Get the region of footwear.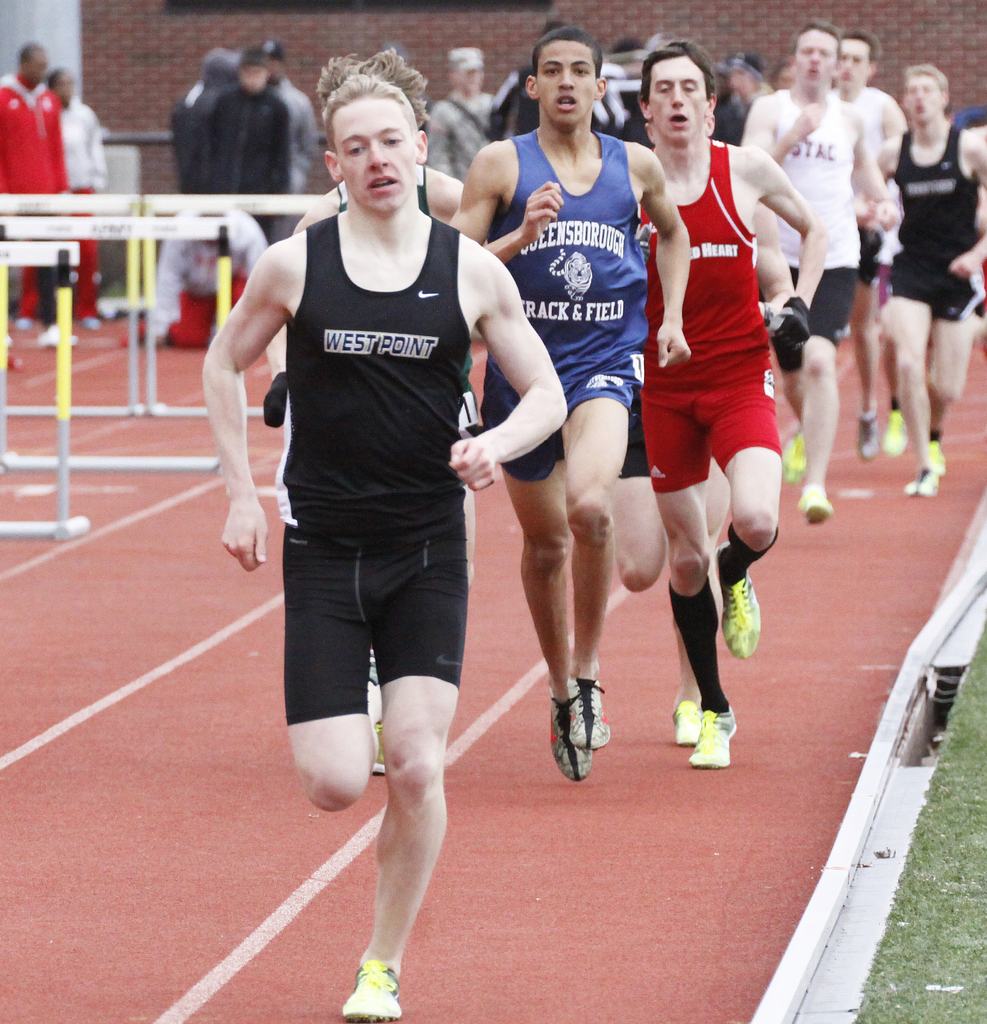
detection(540, 683, 588, 784).
